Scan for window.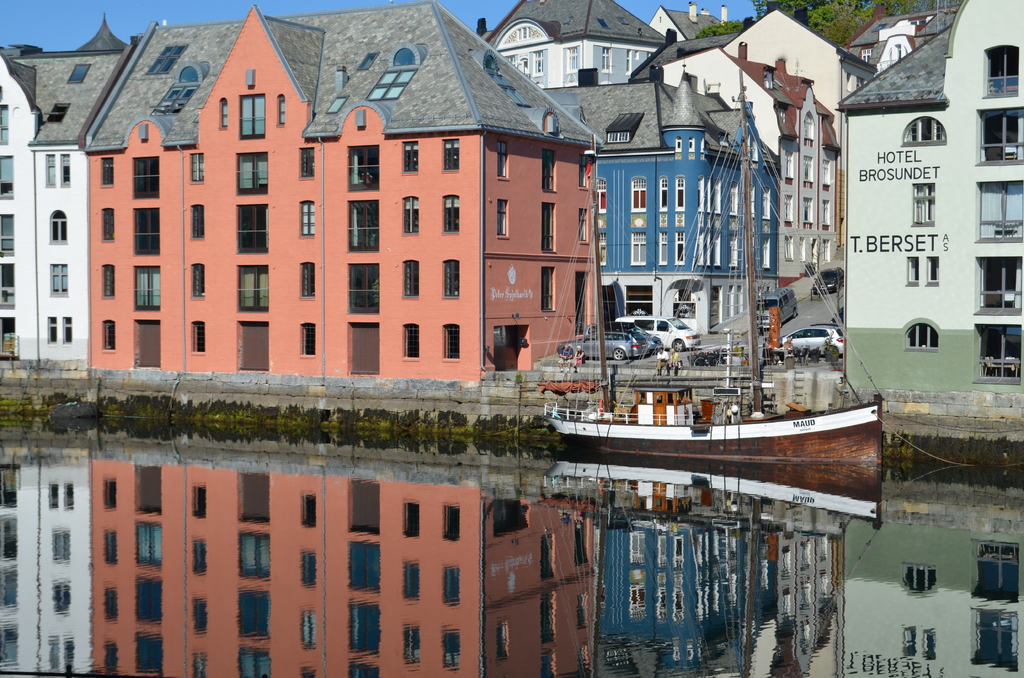
Scan result: <region>219, 100, 230, 133</region>.
